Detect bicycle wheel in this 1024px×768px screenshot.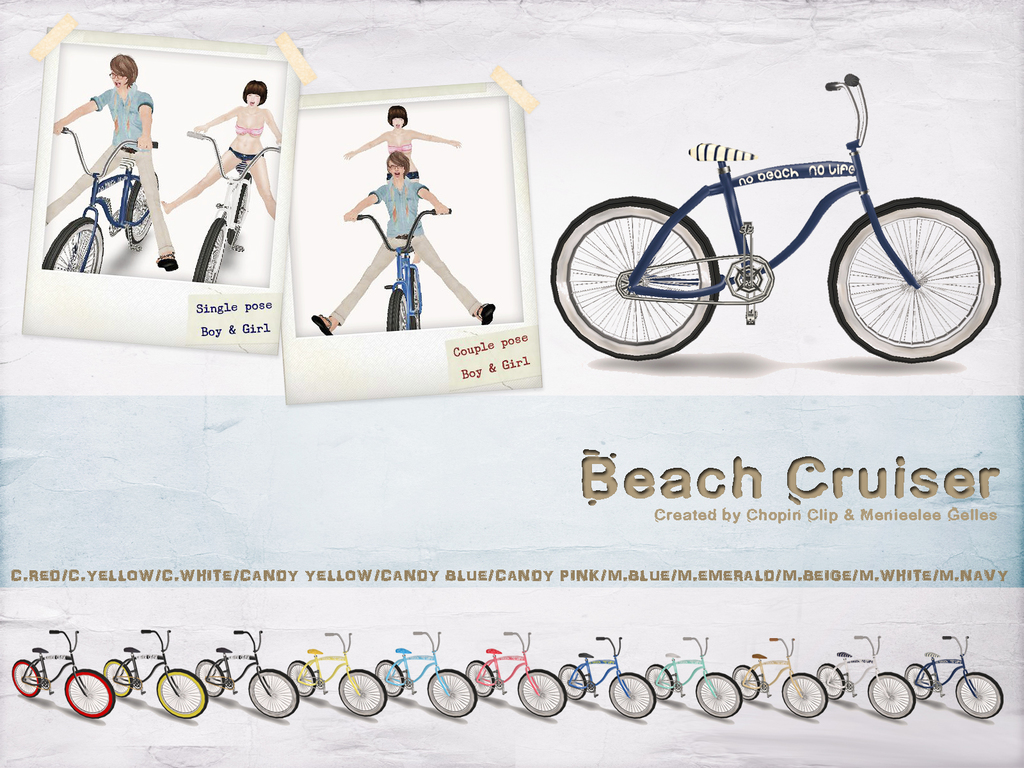
Detection: <box>230,172,250,248</box>.
